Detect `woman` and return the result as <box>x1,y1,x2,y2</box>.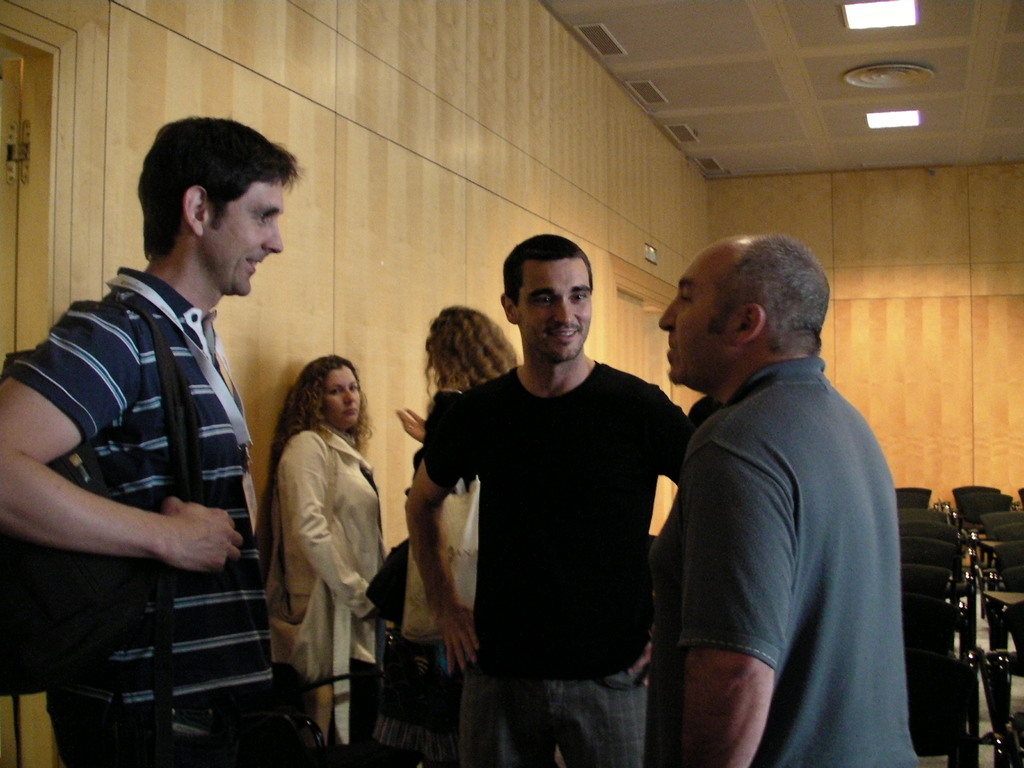
<box>248,346,387,738</box>.
